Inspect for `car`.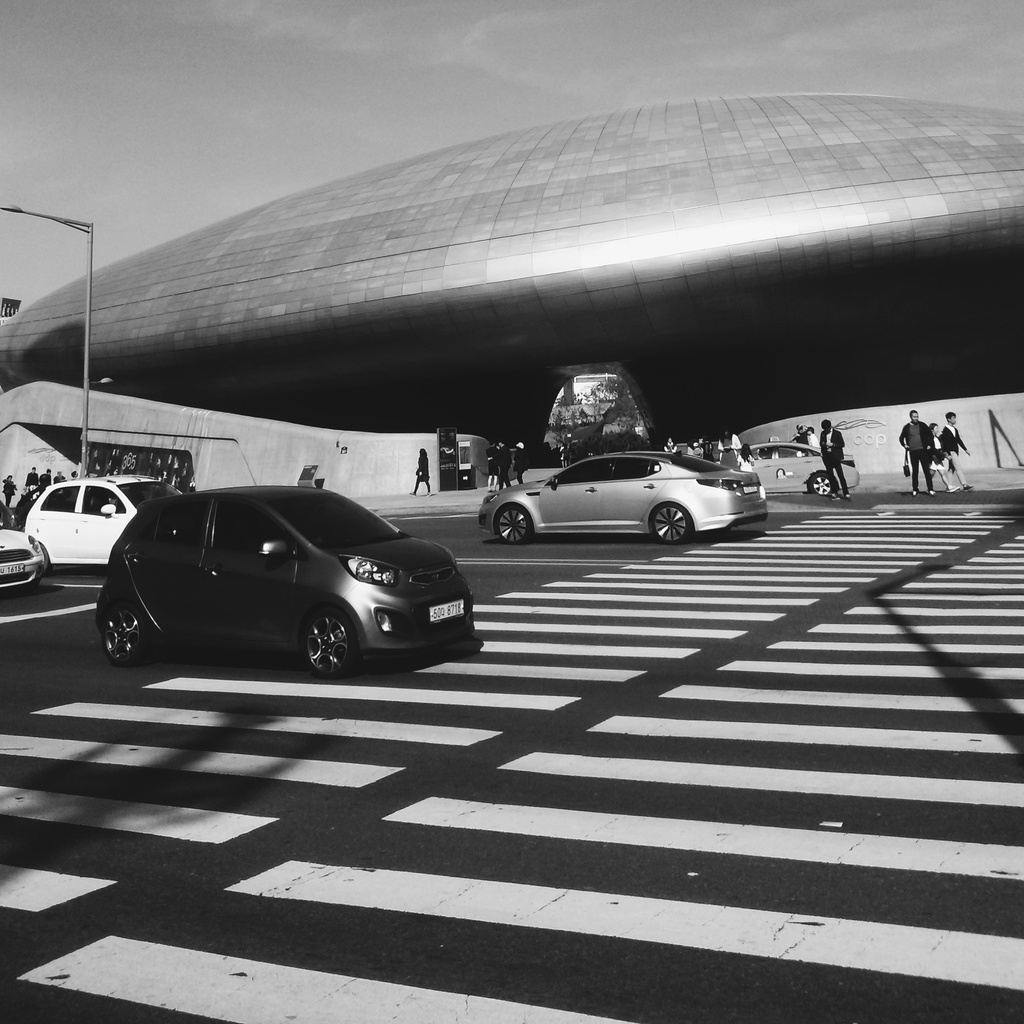
Inspection: BBox(727, 440, 855, 496).
